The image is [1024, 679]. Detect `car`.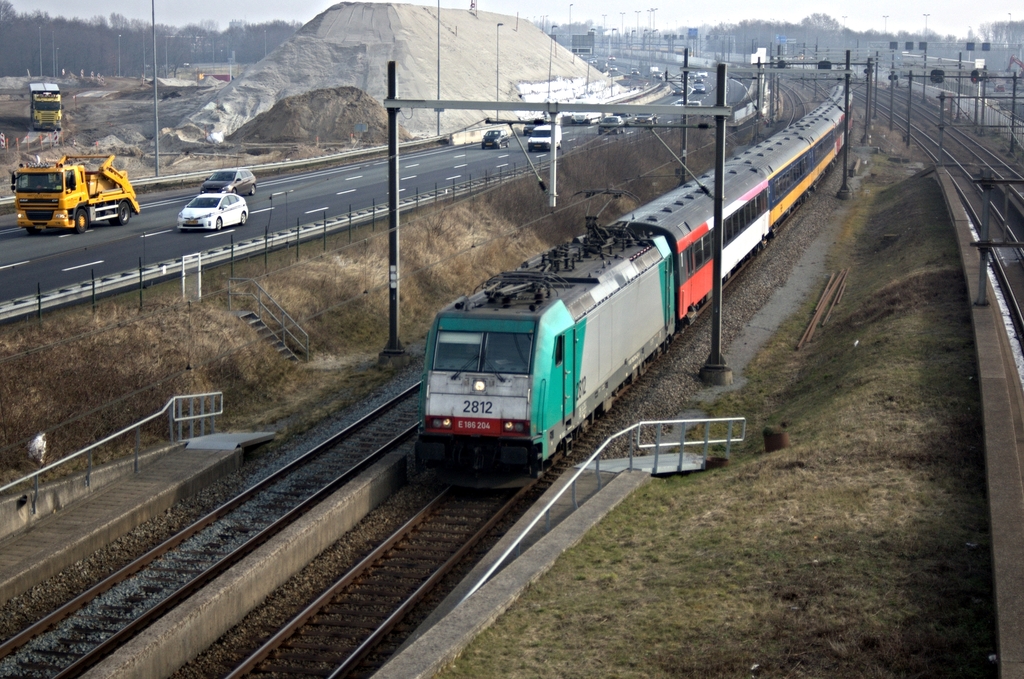
Detection: [x1=692, y1=85, x2=705, y2=94].
